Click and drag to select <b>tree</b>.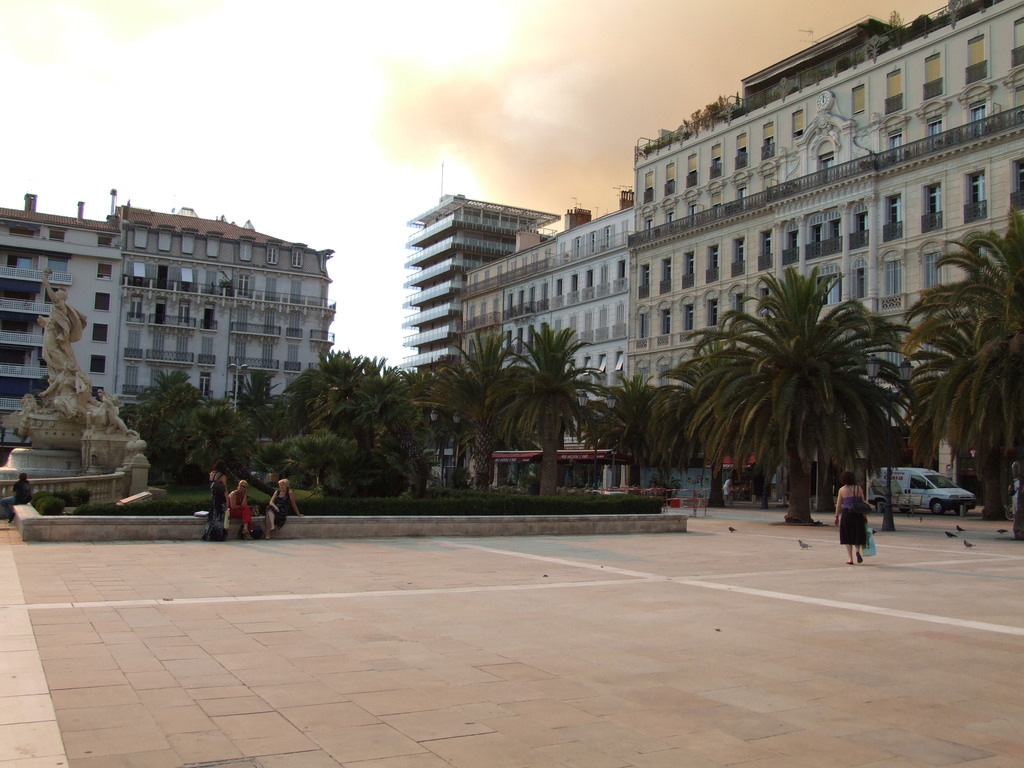
Selection: [x1=326, y1=360, x2=425, y2=449].
